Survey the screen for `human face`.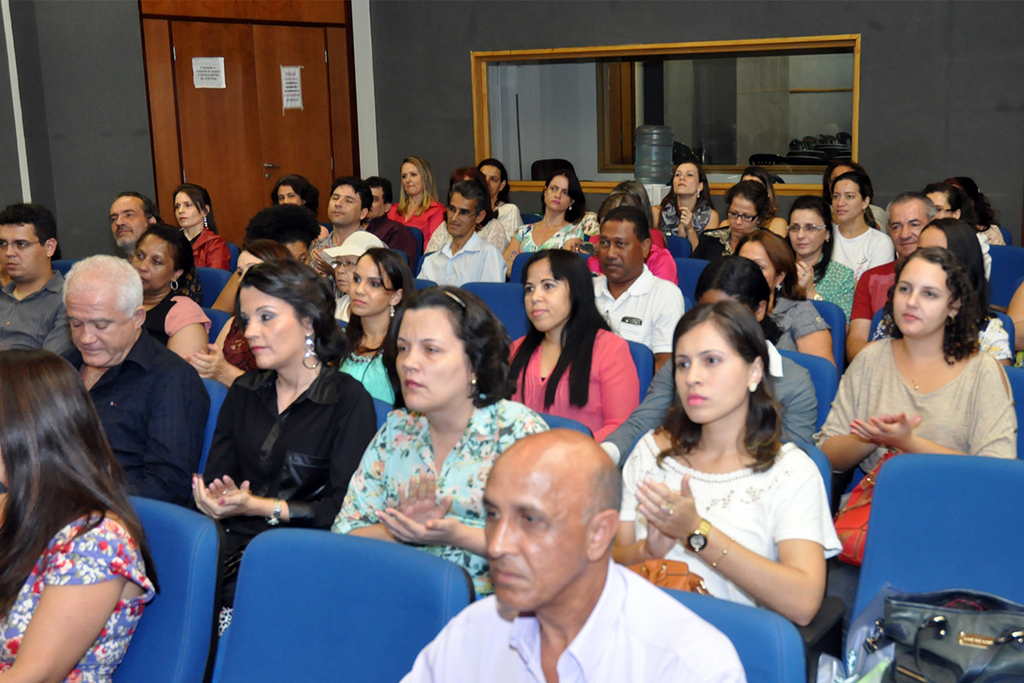
Survey found: bbox=(480, 164, 500, 200).
